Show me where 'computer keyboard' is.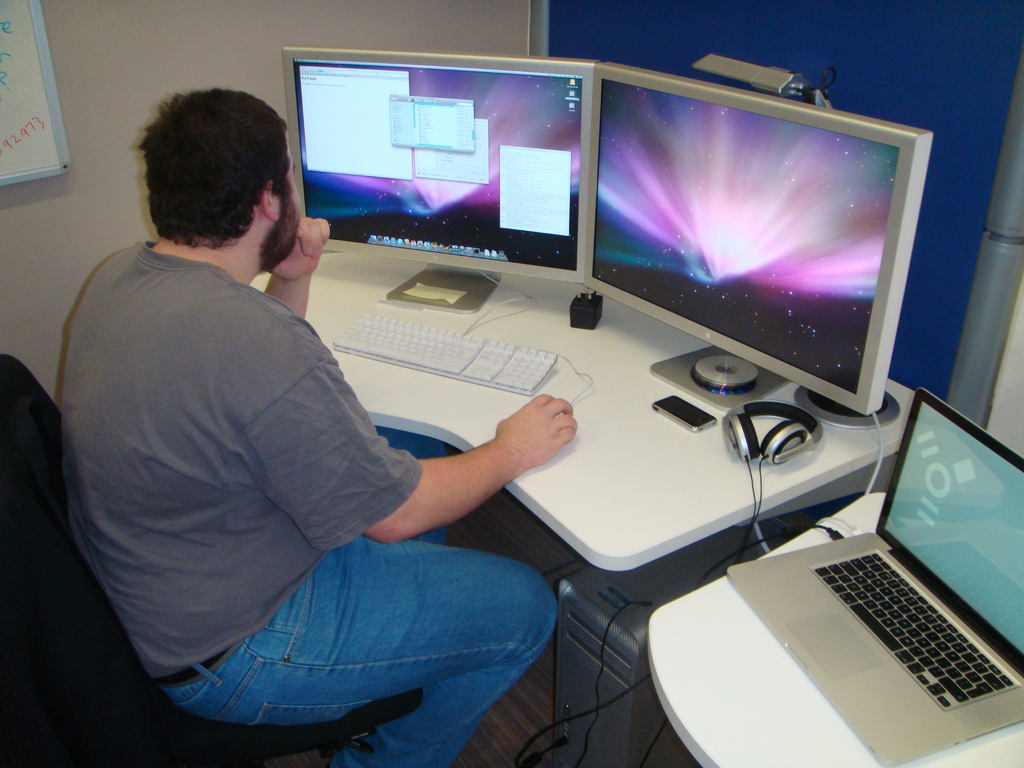
'computer keyboard' is at 813,553,1017,716.
